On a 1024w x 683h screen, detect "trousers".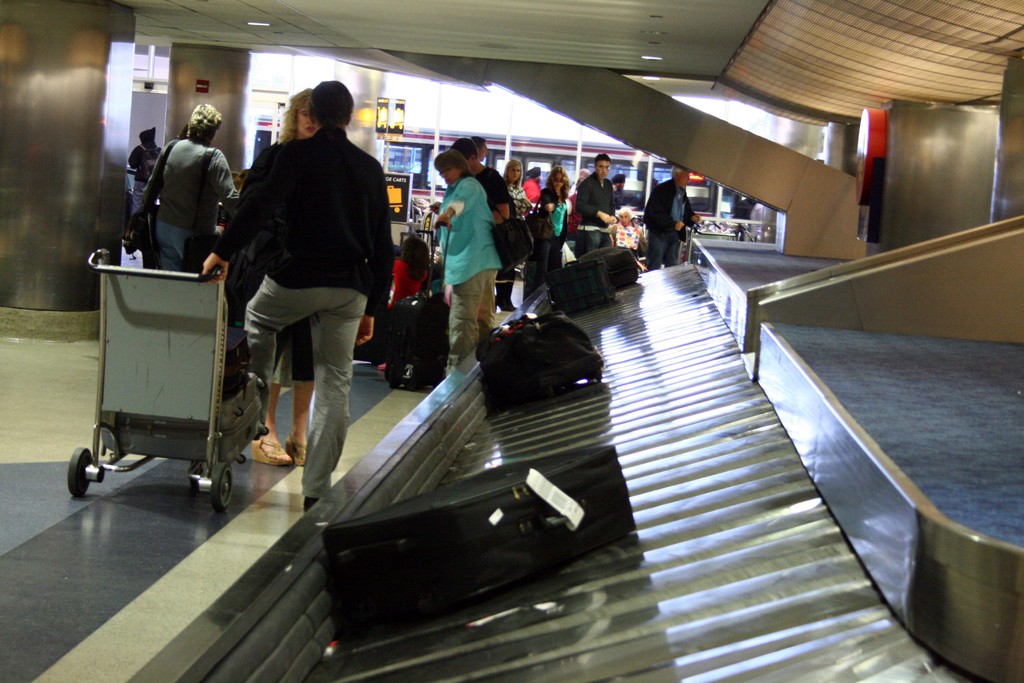
select_region(444, 270, 499, 379).
